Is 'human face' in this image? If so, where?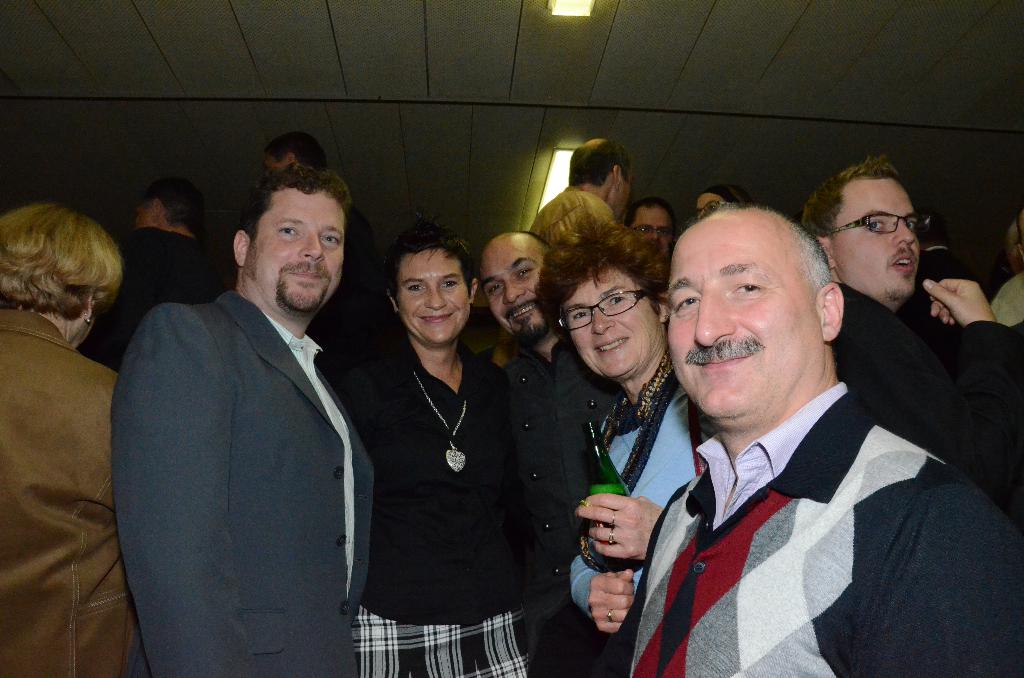
Yes, at x1=263, y1=152, x2=285, y2=171.
